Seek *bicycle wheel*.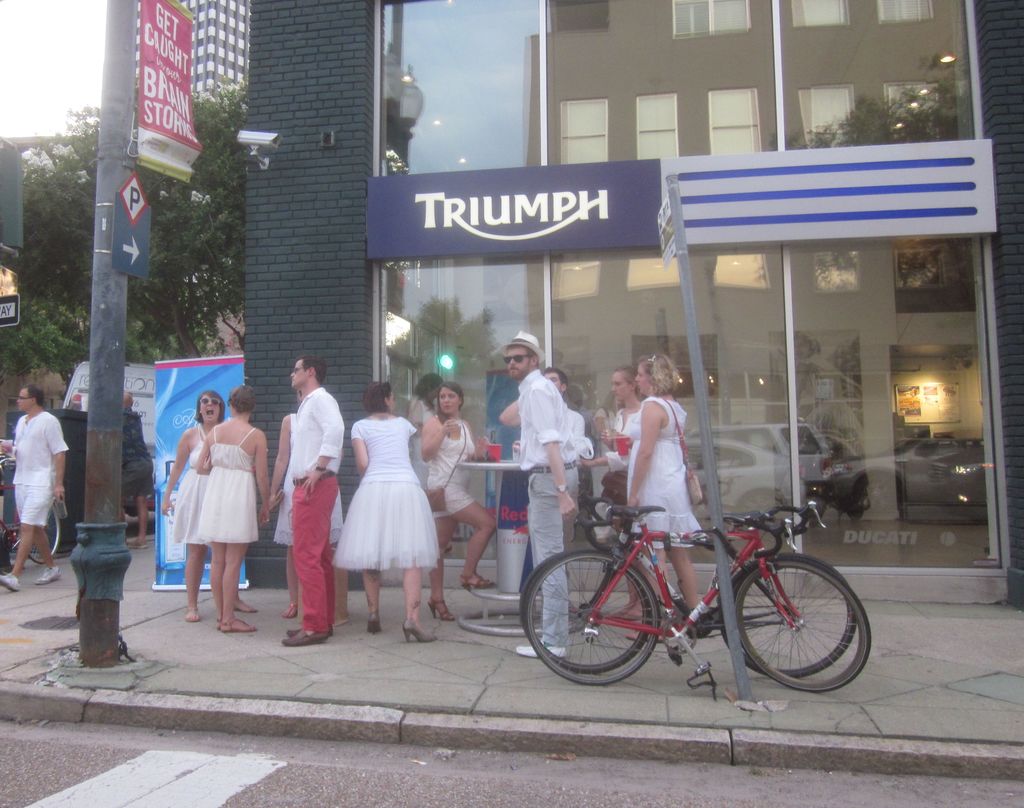
<box>18,508,63,567</box>.
